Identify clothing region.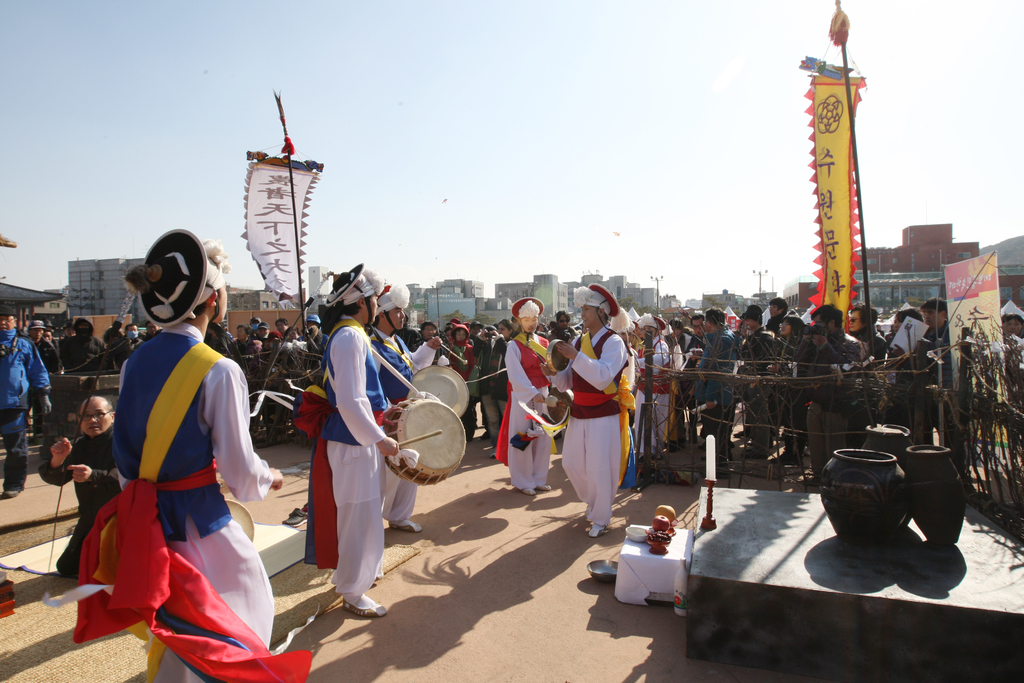
Region: (x1=88, y1=314, x2=260, y2=663).
